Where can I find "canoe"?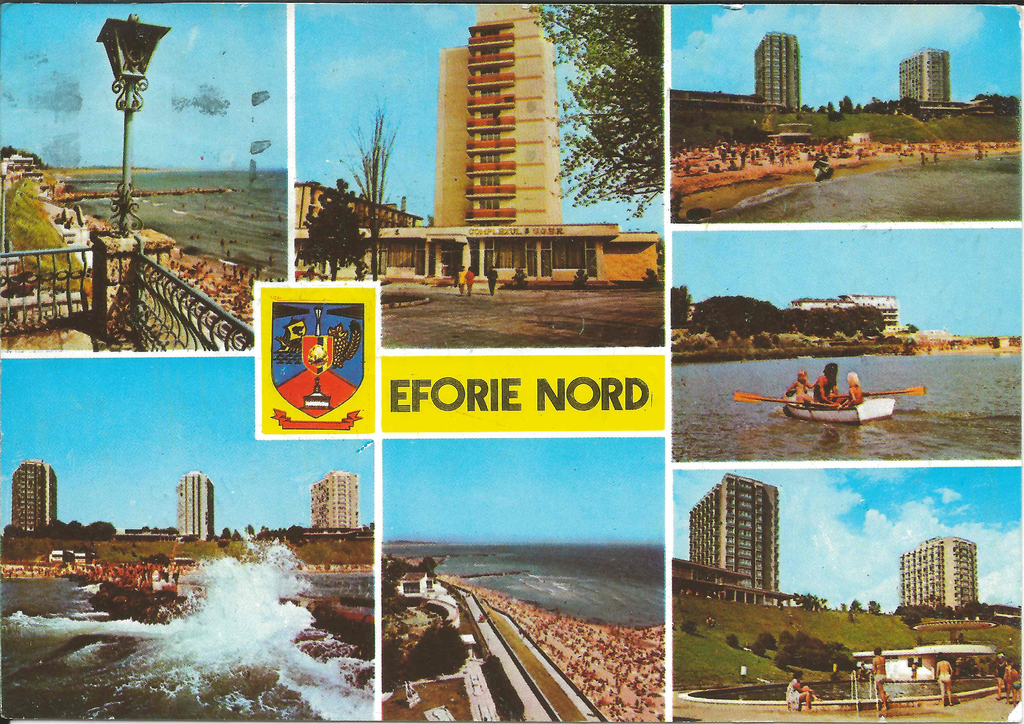
You can find it at x1=780, y1=389, x2=895, y2=424.
